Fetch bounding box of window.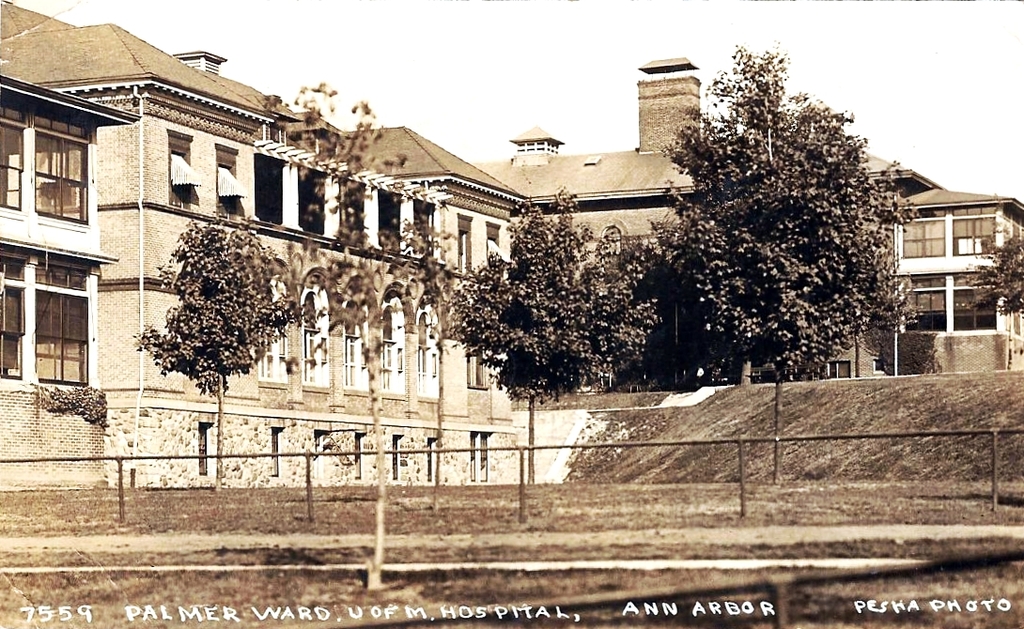
Bbox: (left=337, top=273, right=380, bottom=411).
